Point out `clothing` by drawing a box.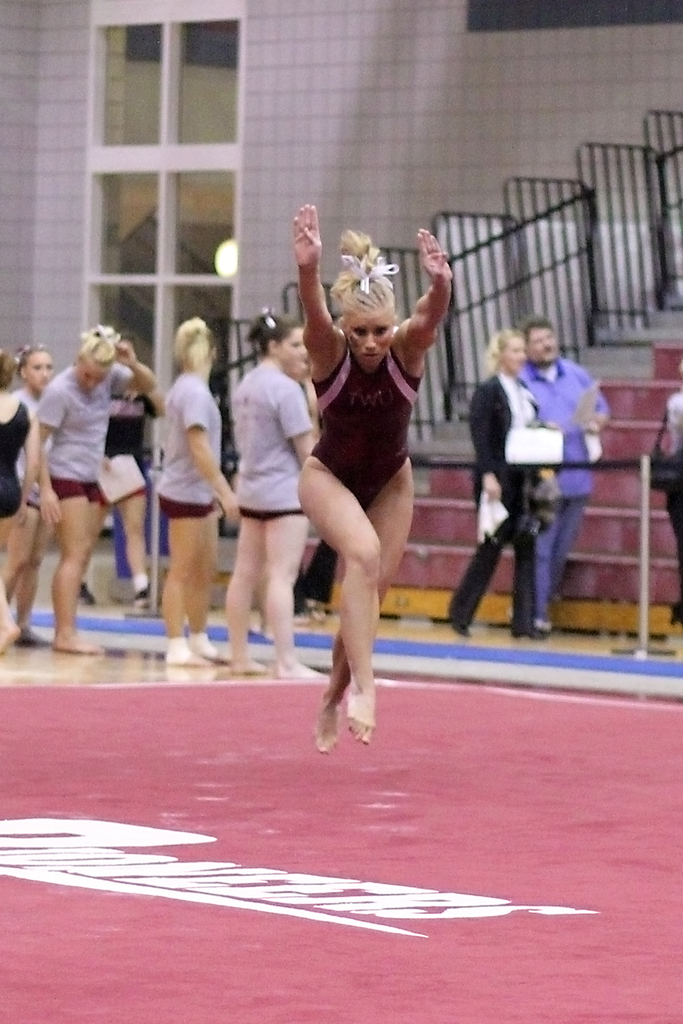
l=511, t=350, r=610, b=641.
